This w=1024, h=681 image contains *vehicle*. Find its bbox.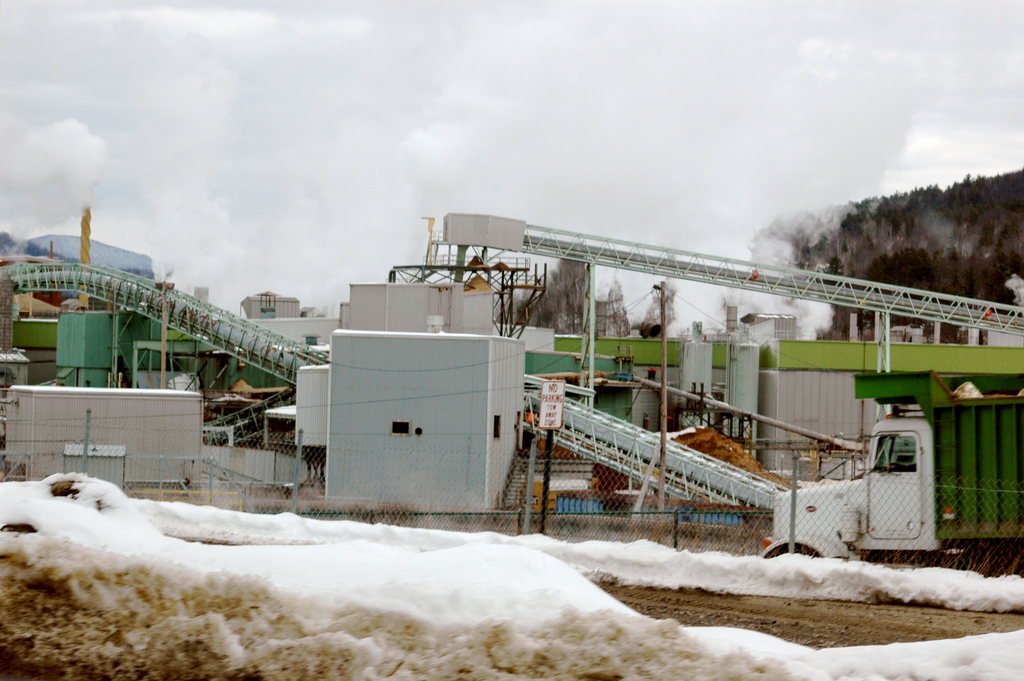
pyautogui.locateOnScreen(758, 373, 1023, 562).
